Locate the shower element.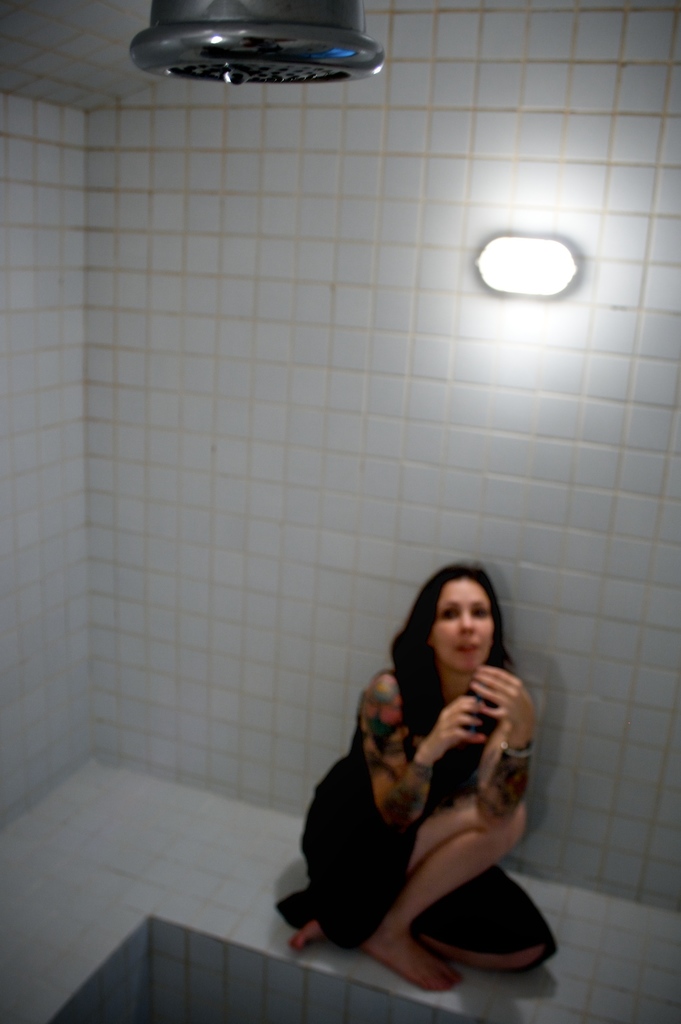
Element bbox: l=128, t=0, r=387, b=90.
